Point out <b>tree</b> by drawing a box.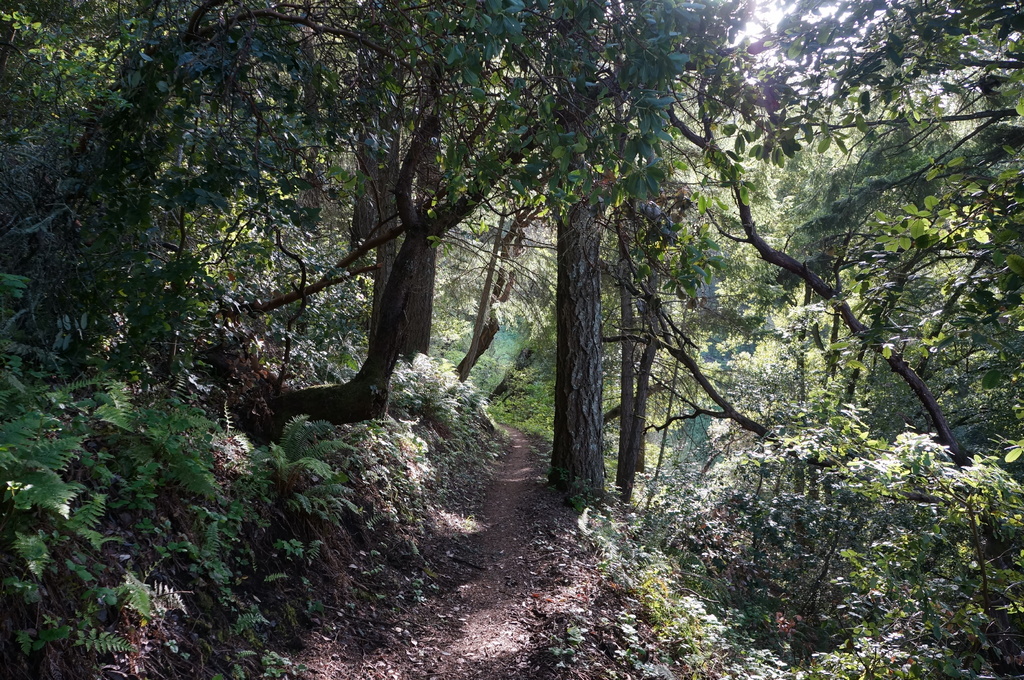
box=[0, 0, 545, 437].
